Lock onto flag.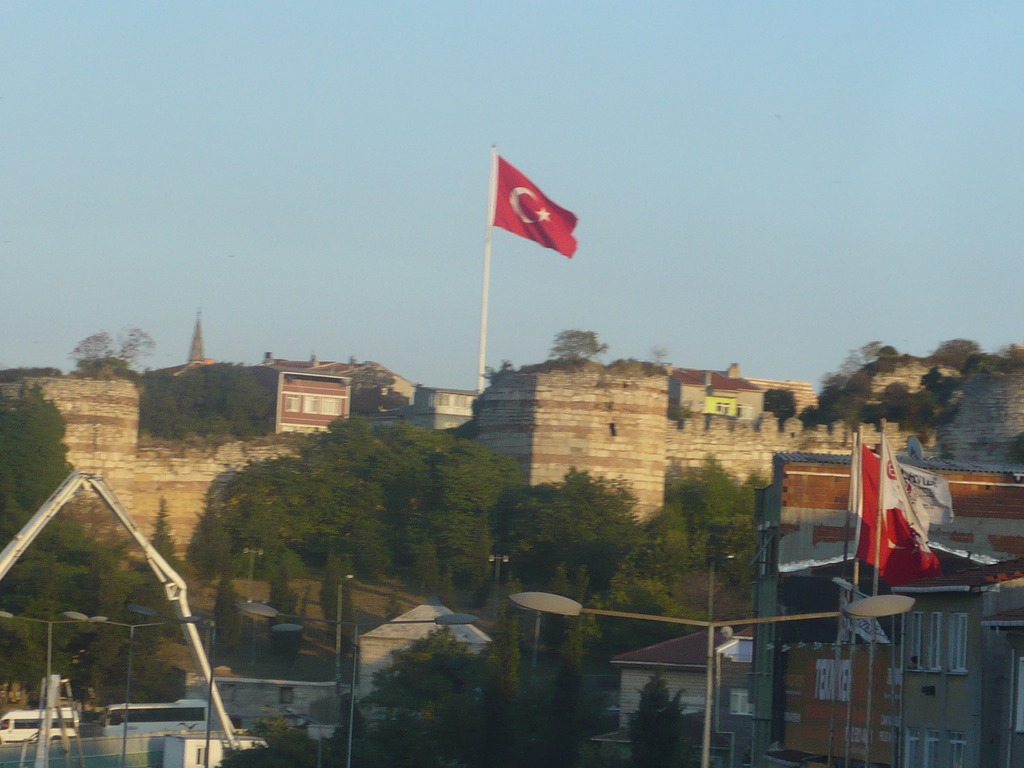
Locked: bbox=(881, 428, 948, 584).
